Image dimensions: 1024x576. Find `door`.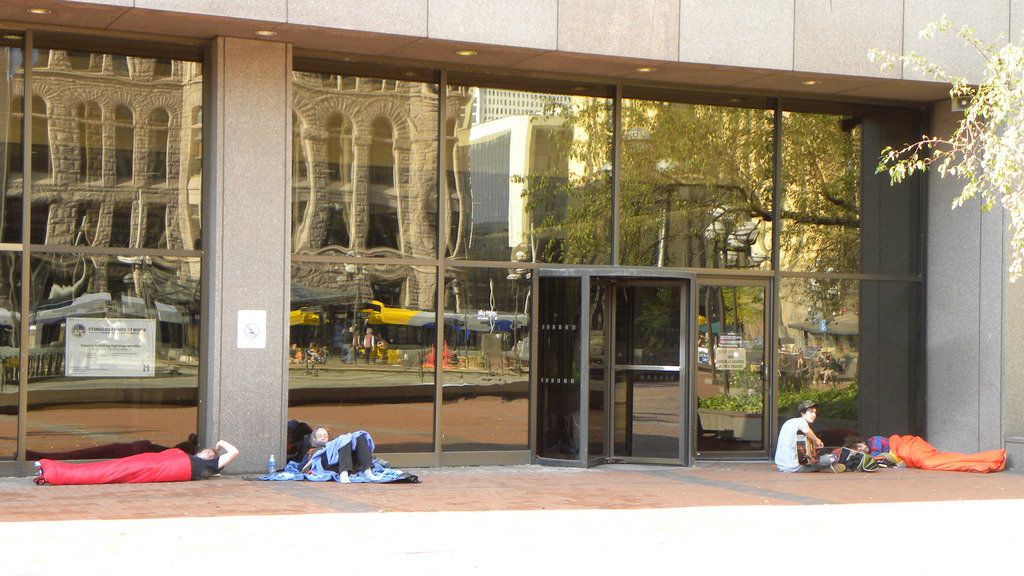
bbox=[694, 273, 770, 461].
